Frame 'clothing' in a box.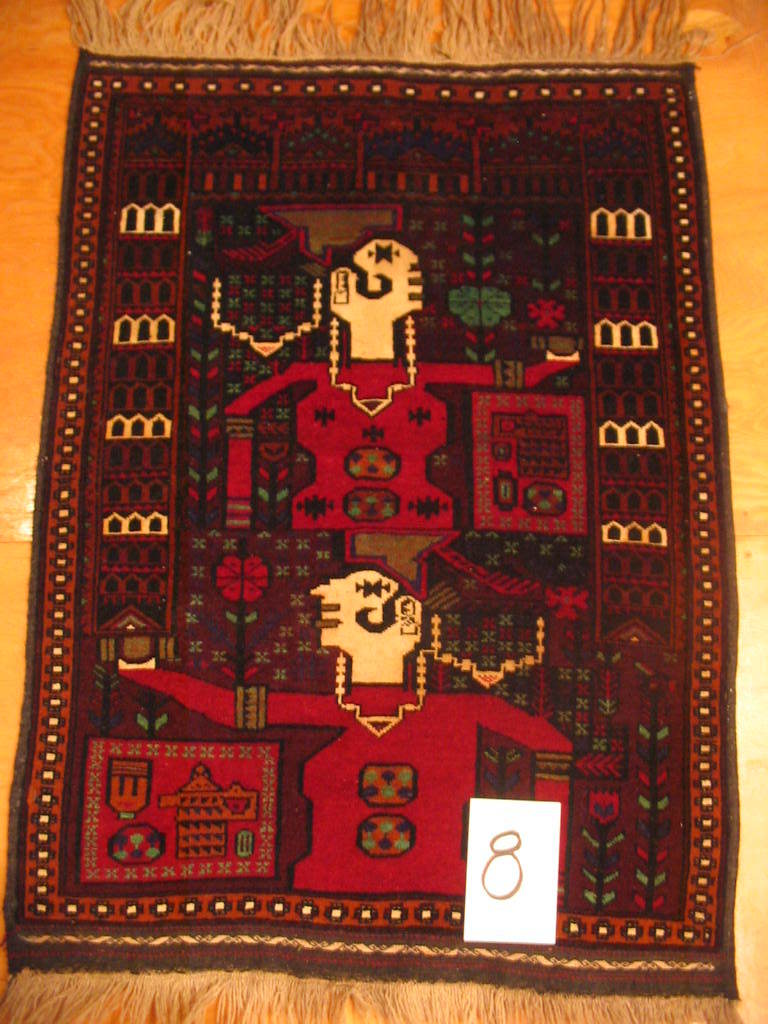
Rect(216, 345, 560, 531).
